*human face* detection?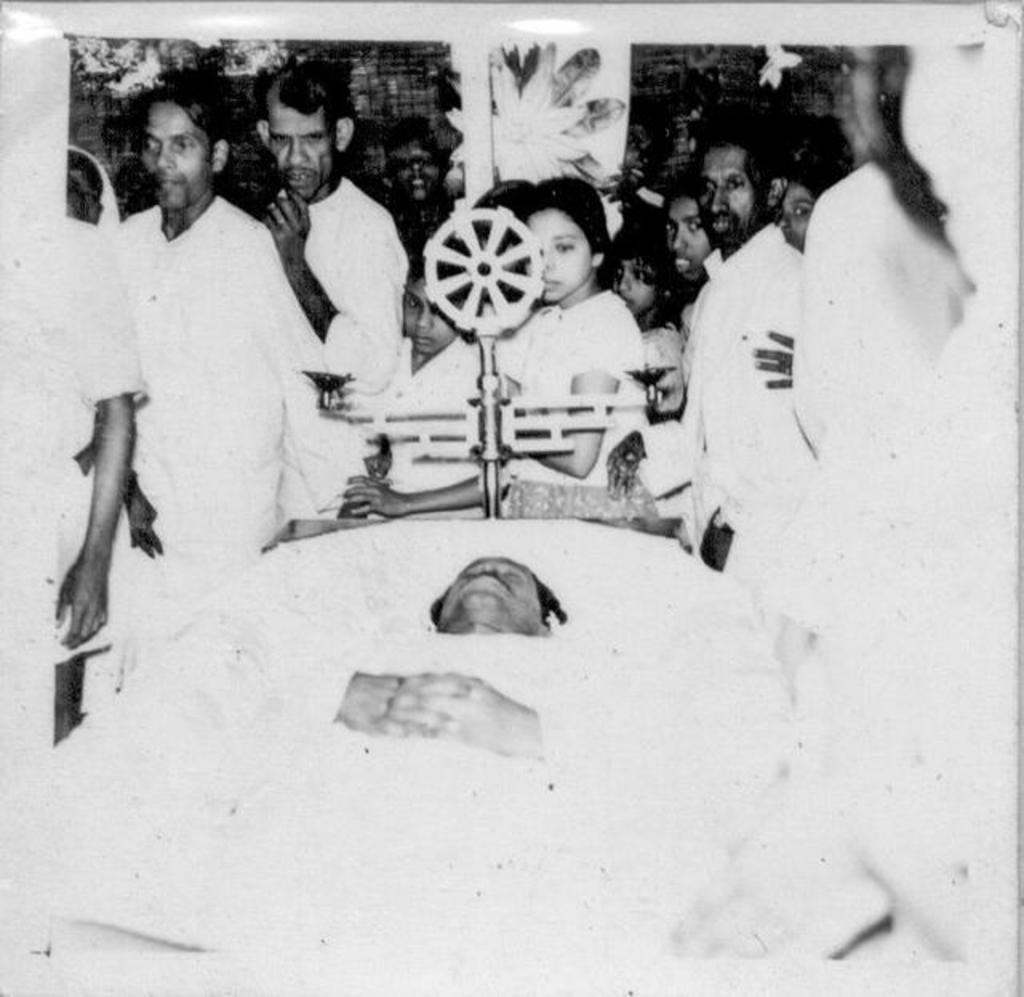
(387,144,432,200)
